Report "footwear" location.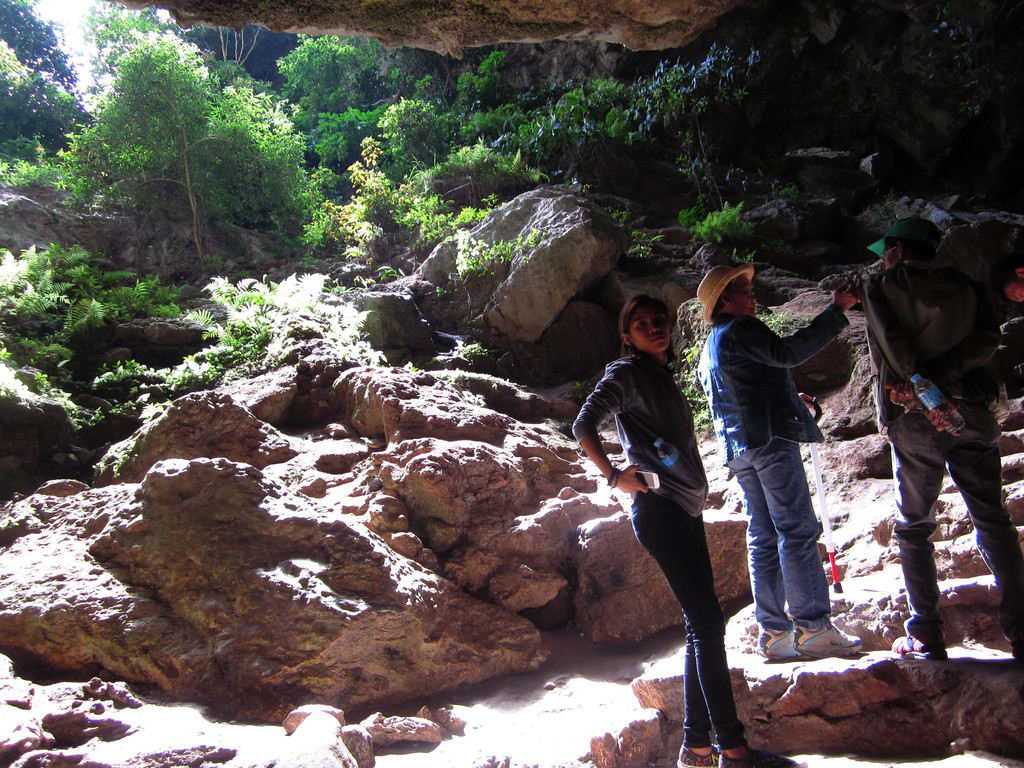
Report: detection(886, 634, 942, 664).
